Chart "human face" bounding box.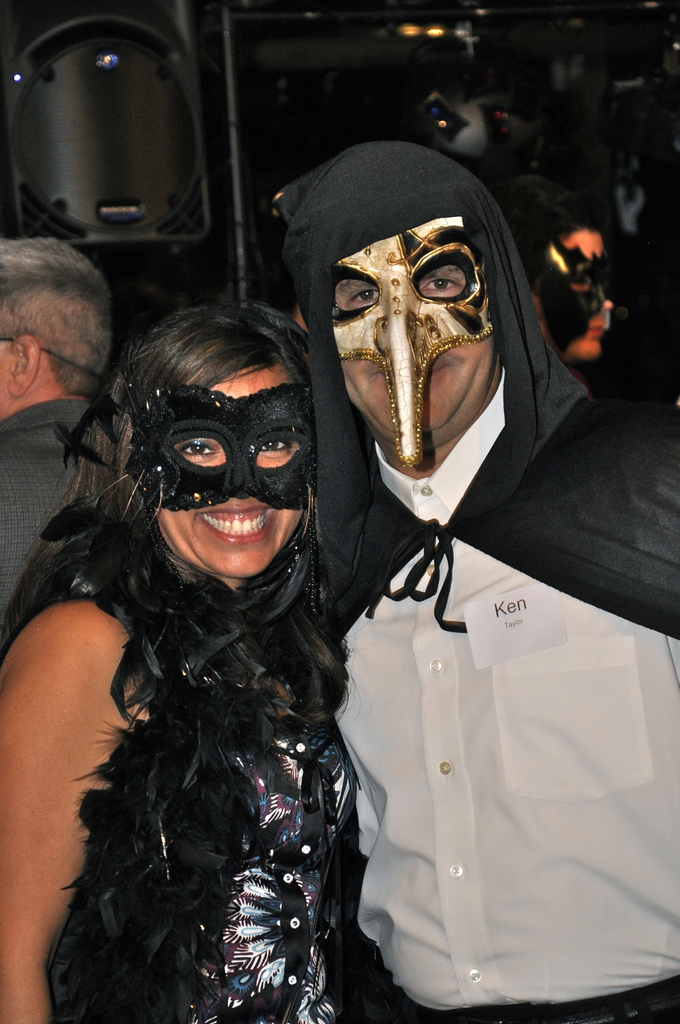
Charted: 533/232/612/358.
